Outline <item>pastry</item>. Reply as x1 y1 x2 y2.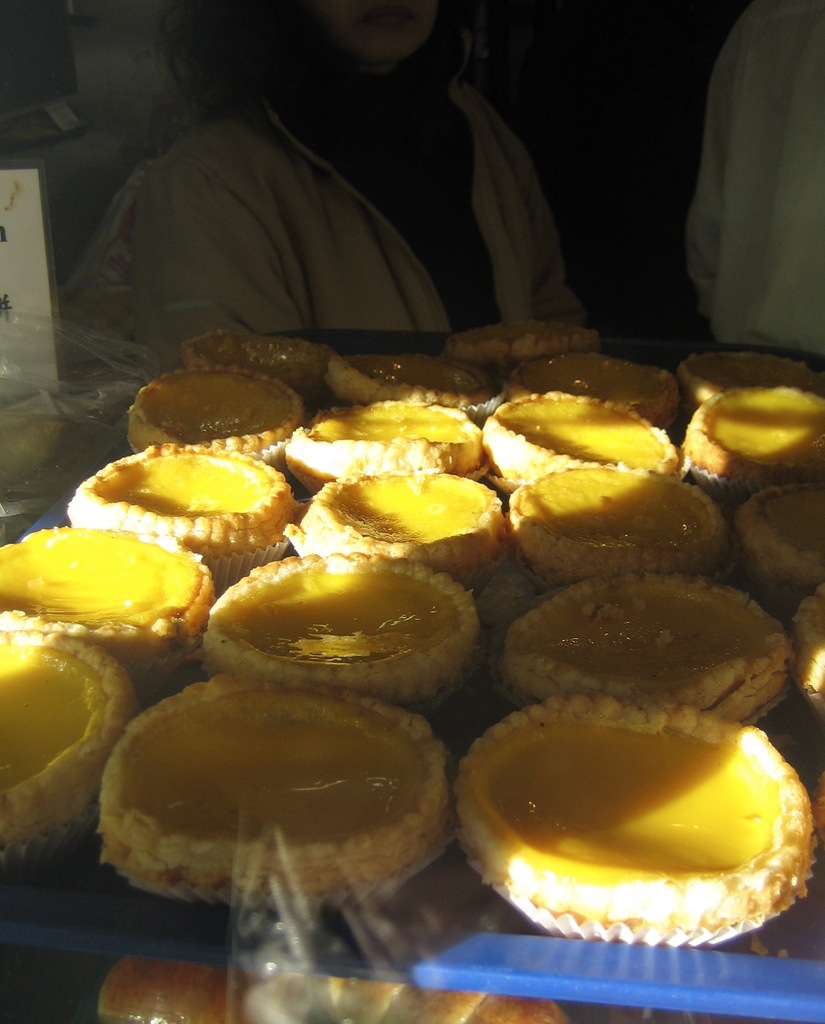
280 472 522 584.
